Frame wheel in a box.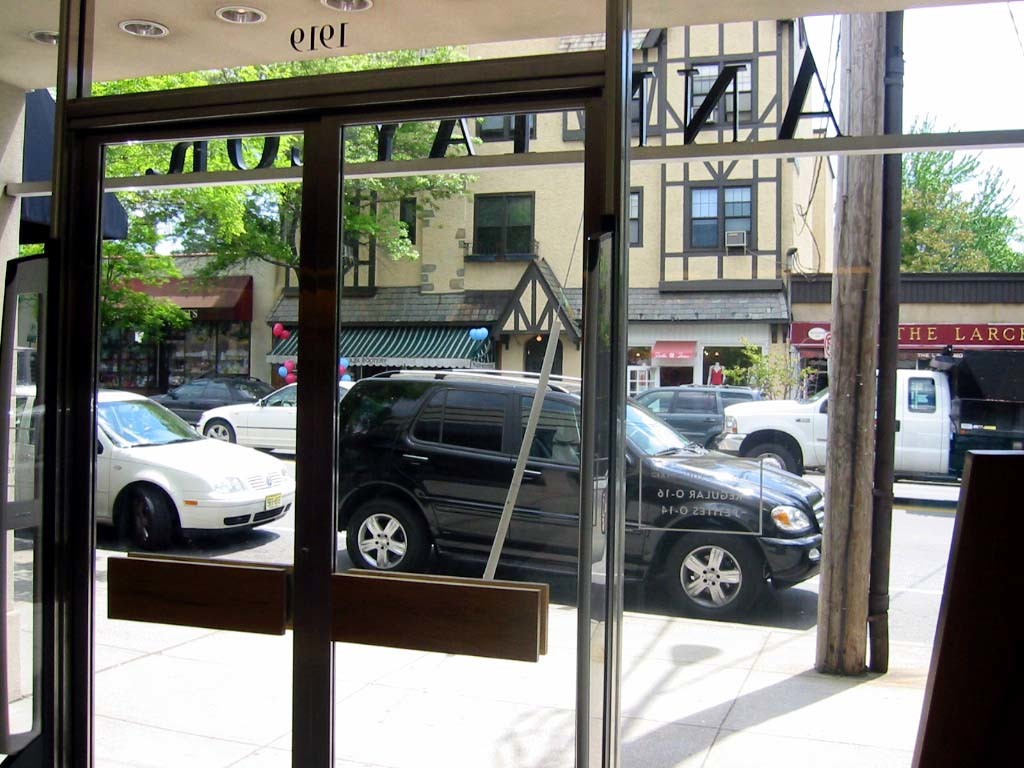
(x1=742, y1=443, x2=802, y2=472).
